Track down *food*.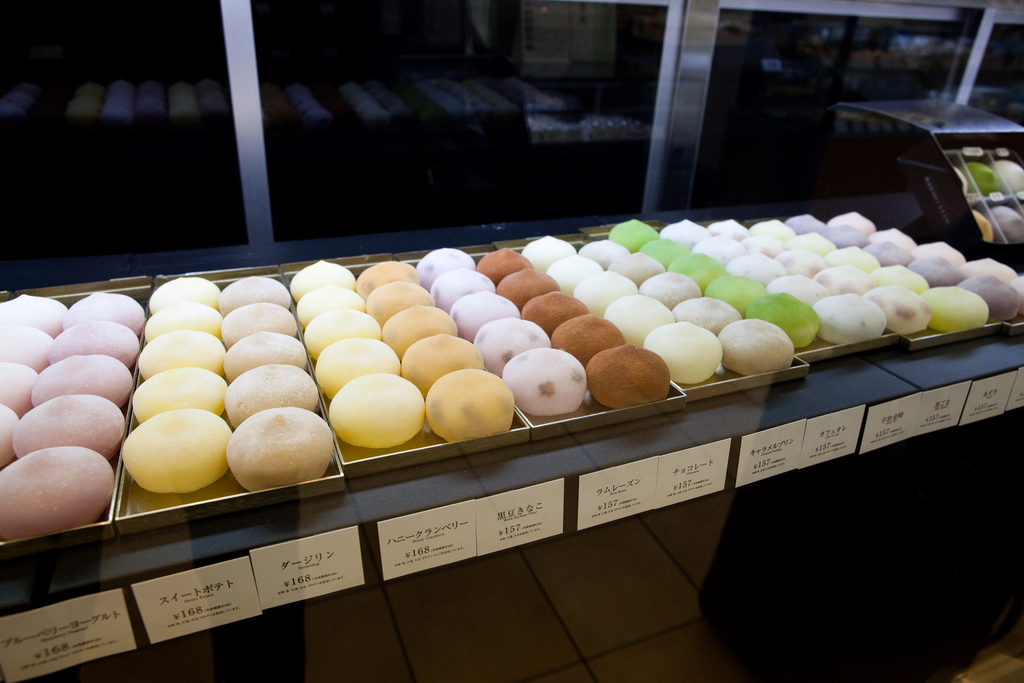
Tracked to (left=657, top=217, right=710, bottom=247).
